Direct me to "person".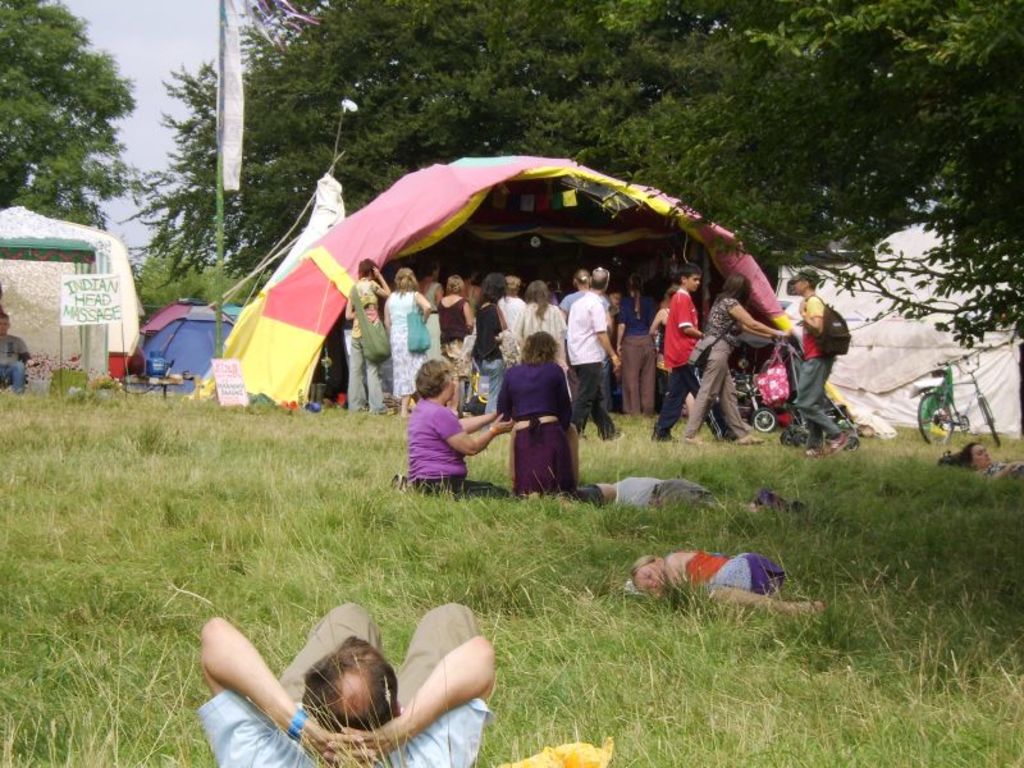
Direction: x1=654, y1=307, x2=671, y2=401.
